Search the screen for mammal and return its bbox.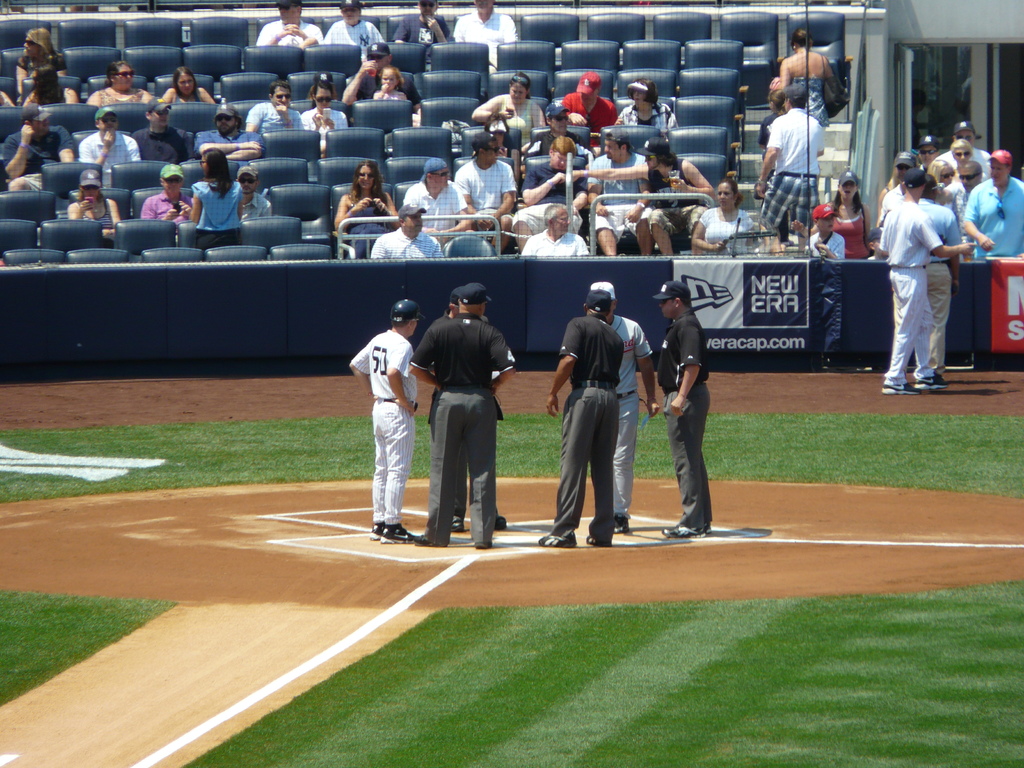
Found: select_region(200, 101, 263, 162).
